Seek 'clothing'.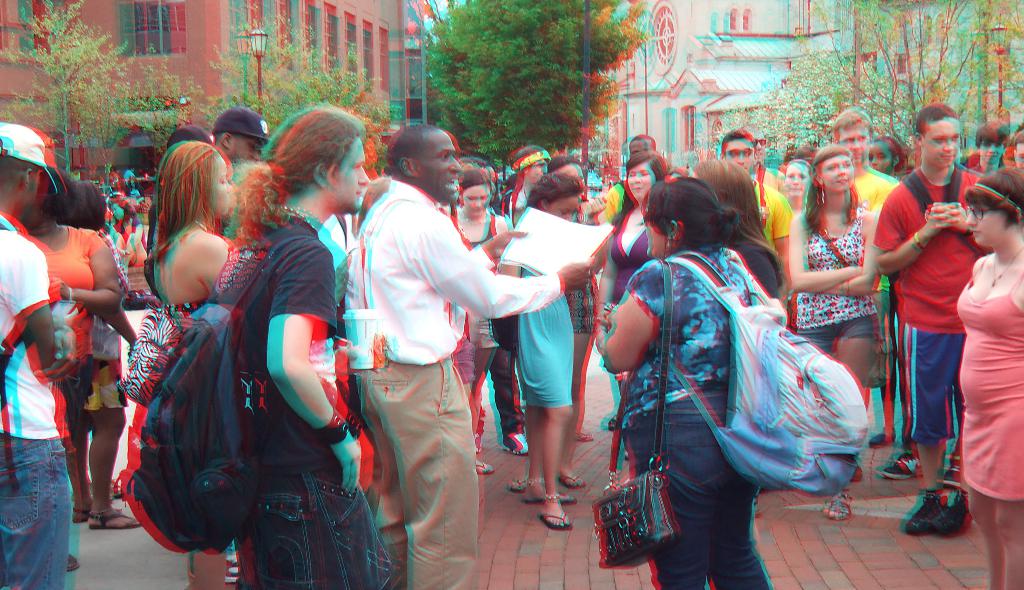
(218, 204, 391, 589).
